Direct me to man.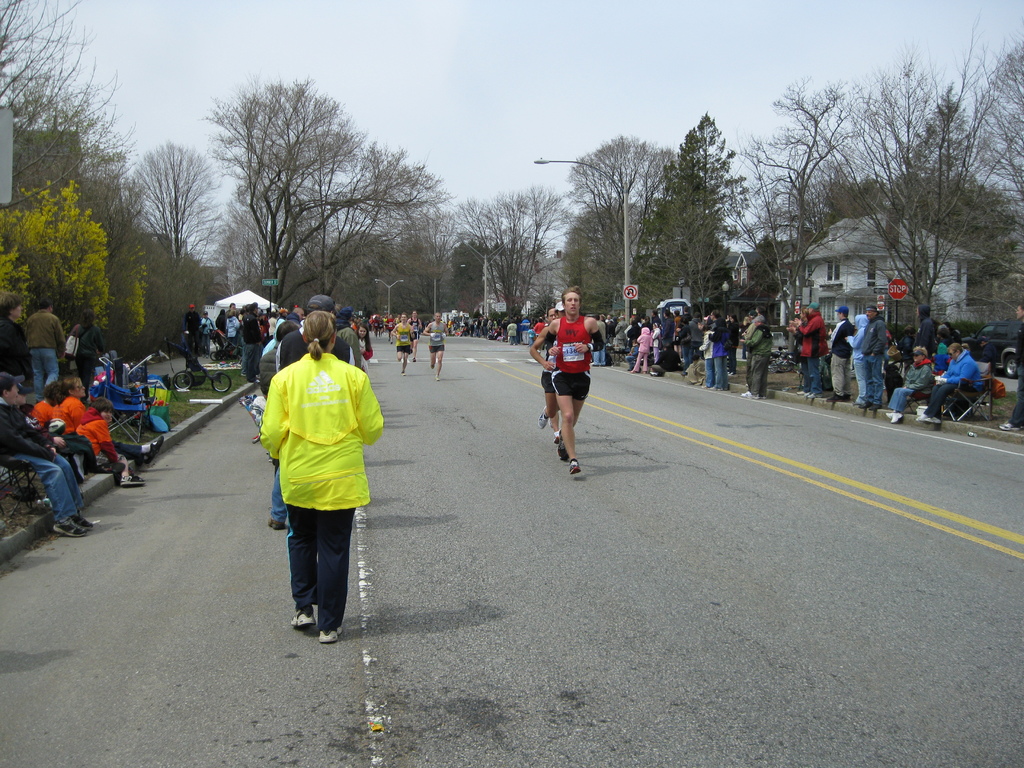
Direction: bbox(389, 314, 414, 377).
